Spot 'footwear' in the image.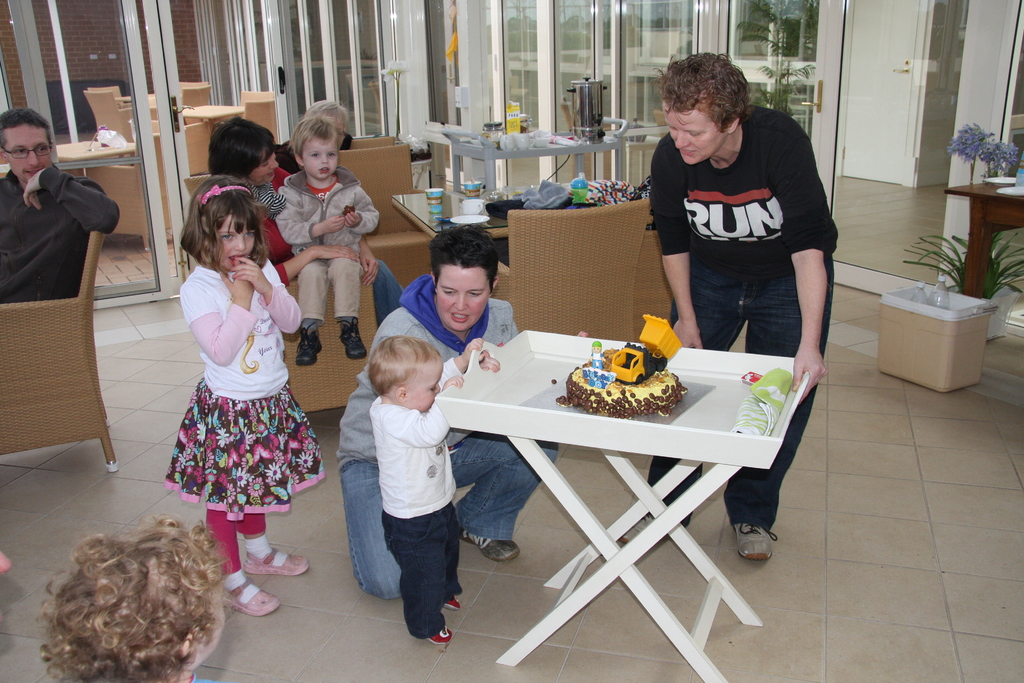
'footwear' found at pyautogui.locateOnScreen(441, 594, 461, 612).
